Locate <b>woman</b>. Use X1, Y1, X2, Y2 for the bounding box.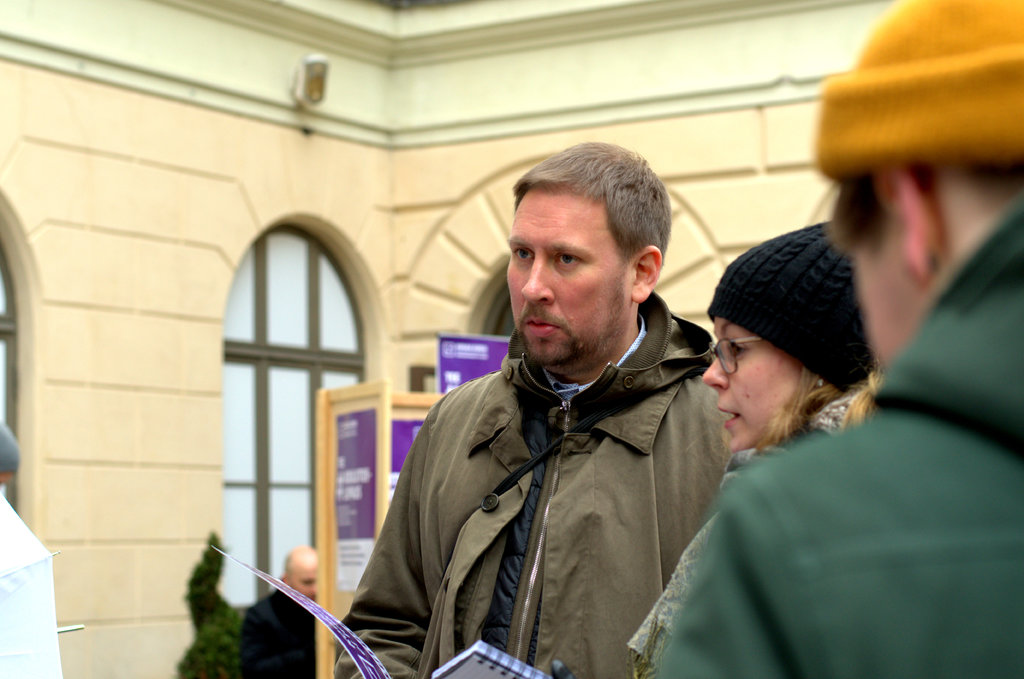
623, 225, 875, 678.
